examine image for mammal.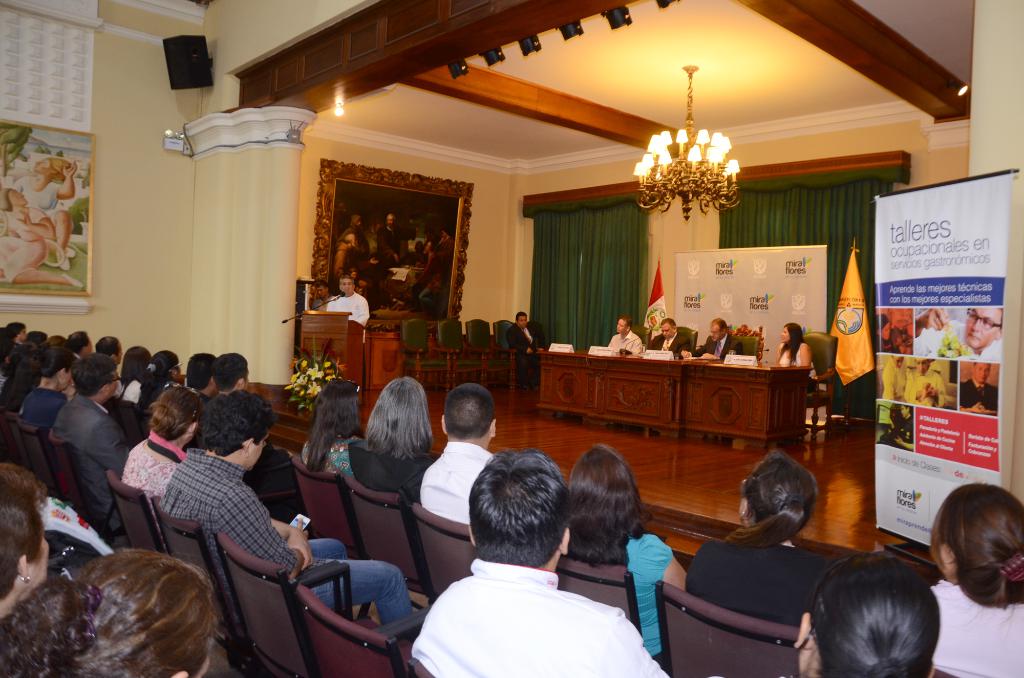
Examination result: crop(148, 352, 182, 383).
